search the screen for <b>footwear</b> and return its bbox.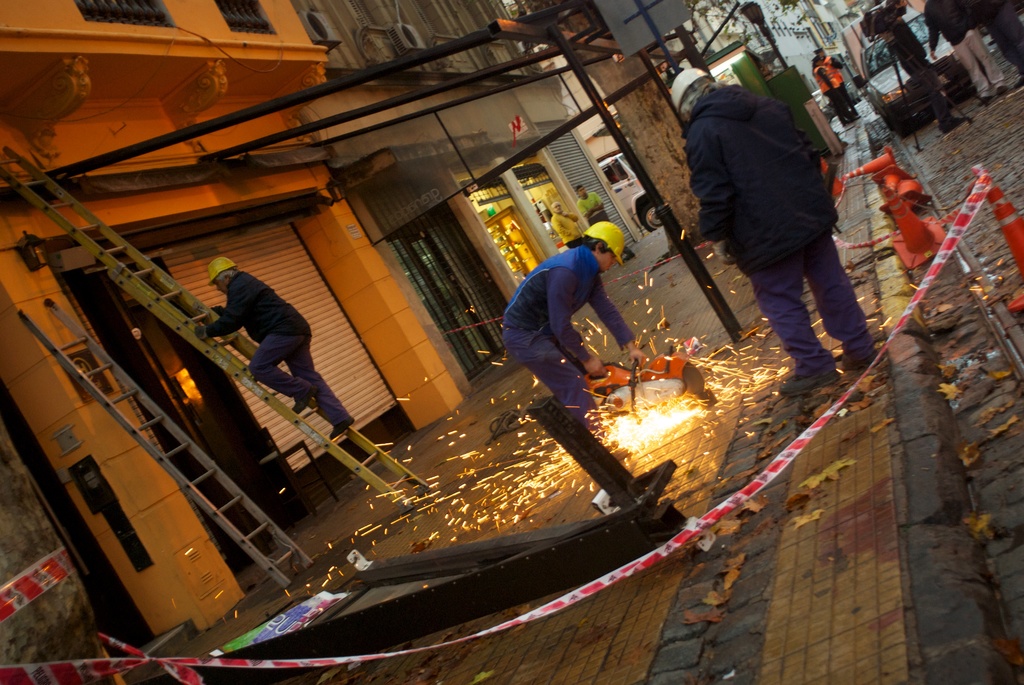
Found: select_region(777, 366, 844, 390).
